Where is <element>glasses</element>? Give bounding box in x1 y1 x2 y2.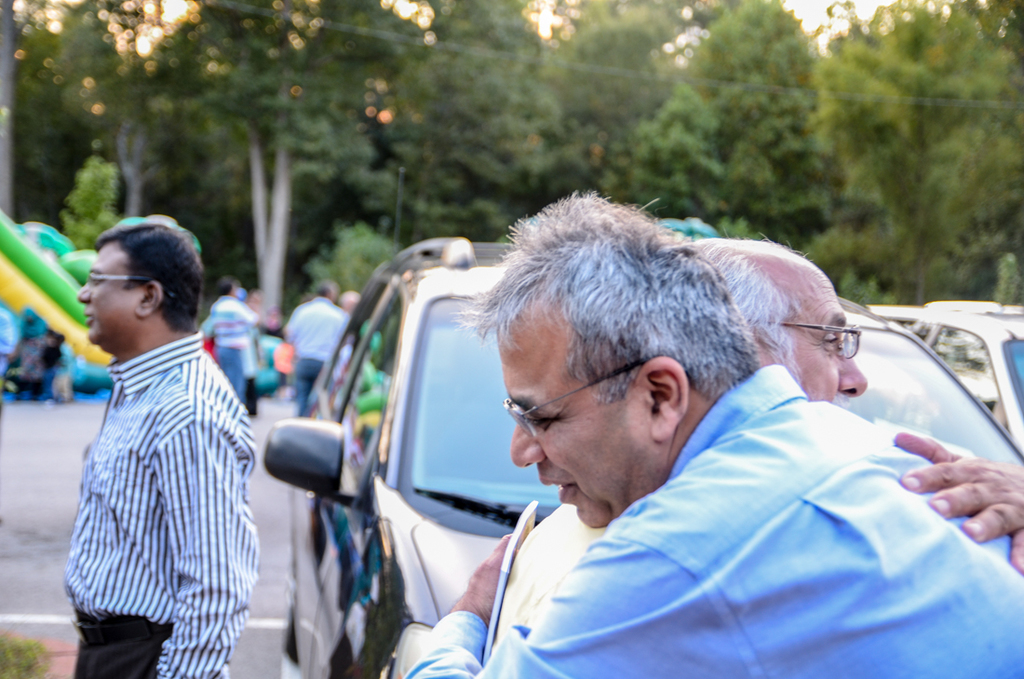
738 317 868 368.
